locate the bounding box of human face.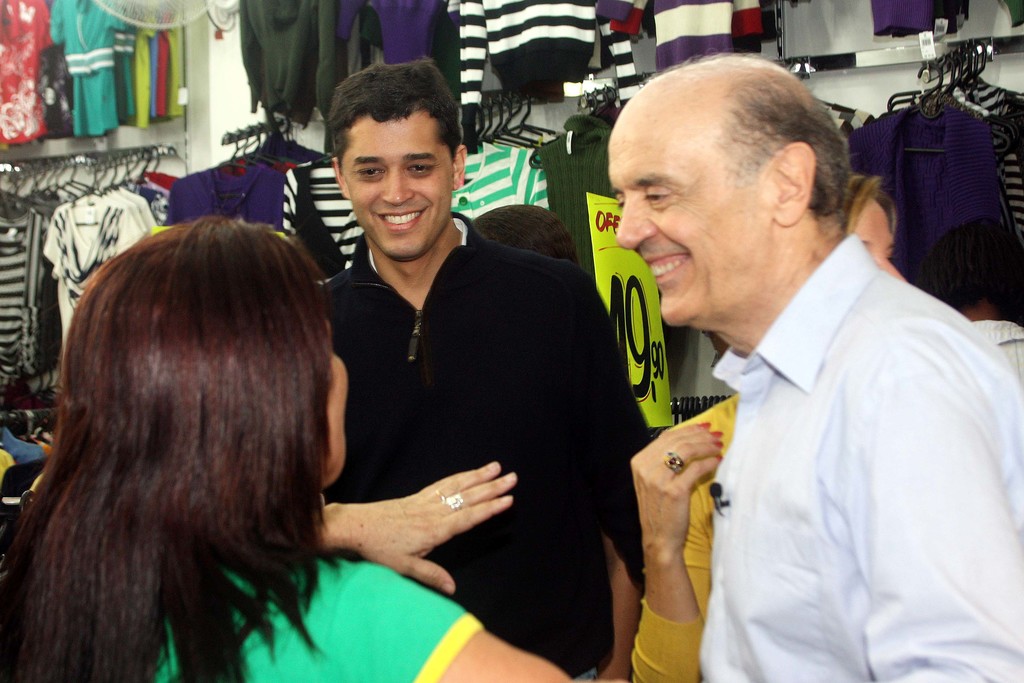
Bounding box: (615, 131, 753, 322).
